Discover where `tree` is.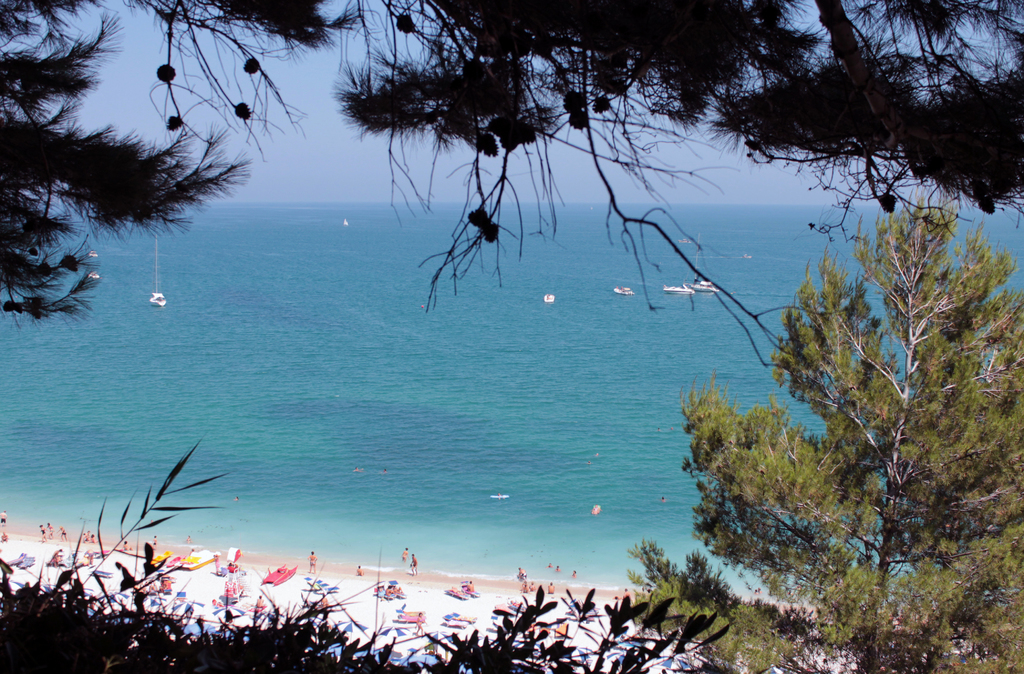
Discovered at locate(628, 185, 1023, 673).
